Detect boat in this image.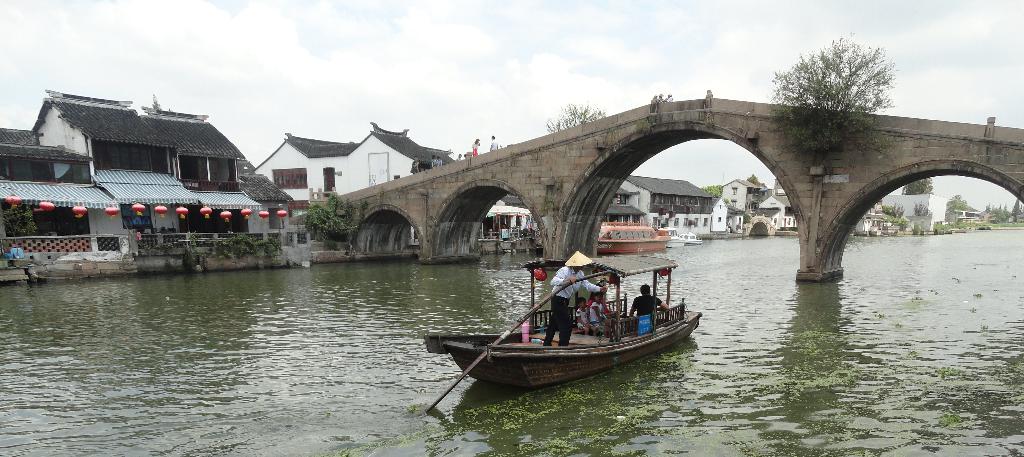
Detection: [left=678, top=232, right=705, bottom=247].
